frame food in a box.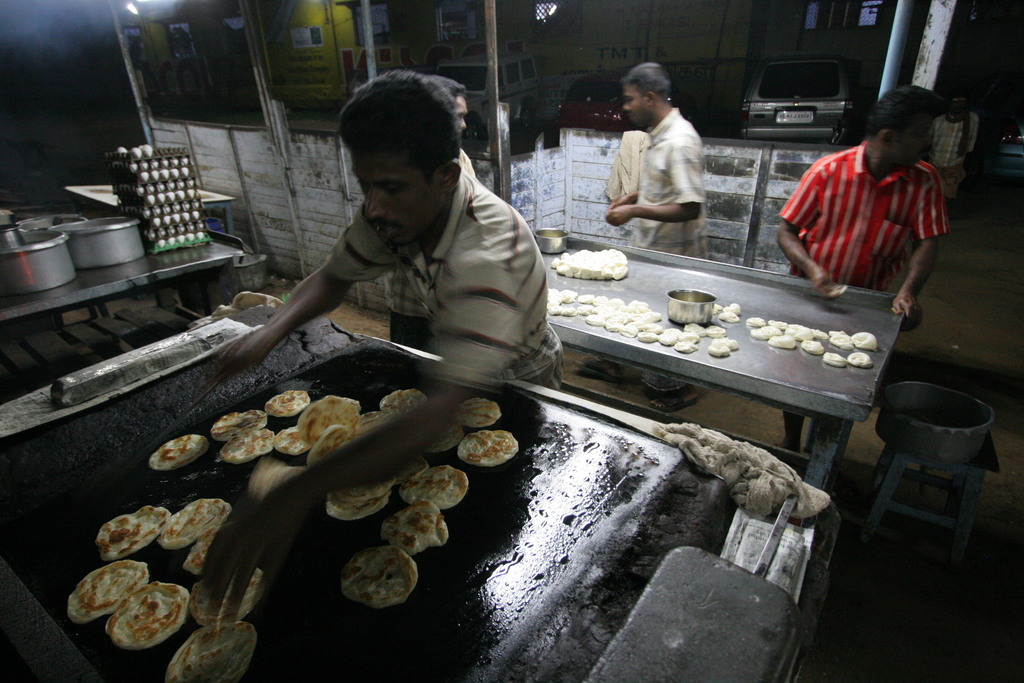
select_region(400, 465, 471, 511).
